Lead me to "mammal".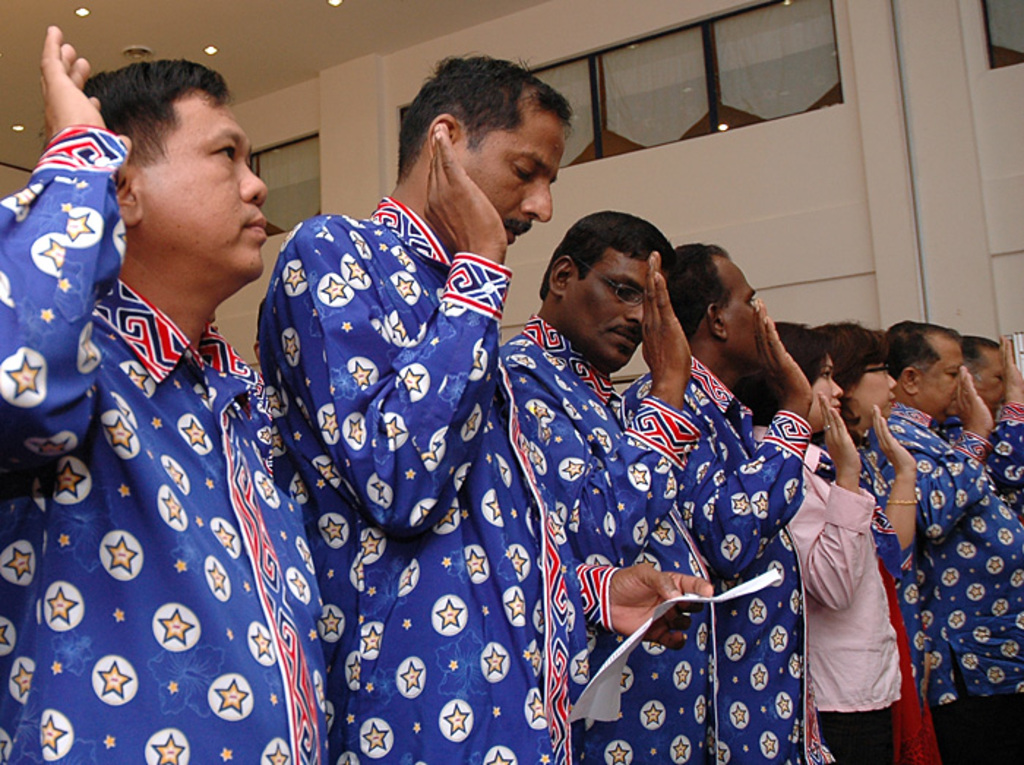
Lead to [left=740, top=314, right=904, bottom=764].
